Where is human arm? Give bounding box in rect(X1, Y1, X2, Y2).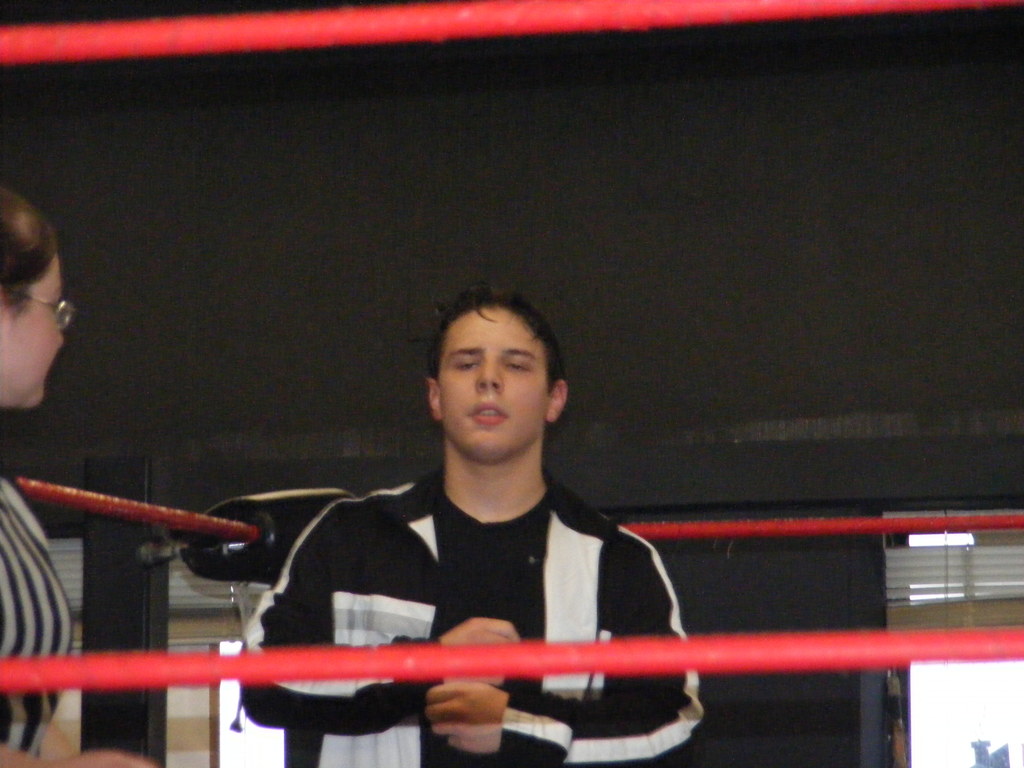
rect(239, 504, 523, 736).
